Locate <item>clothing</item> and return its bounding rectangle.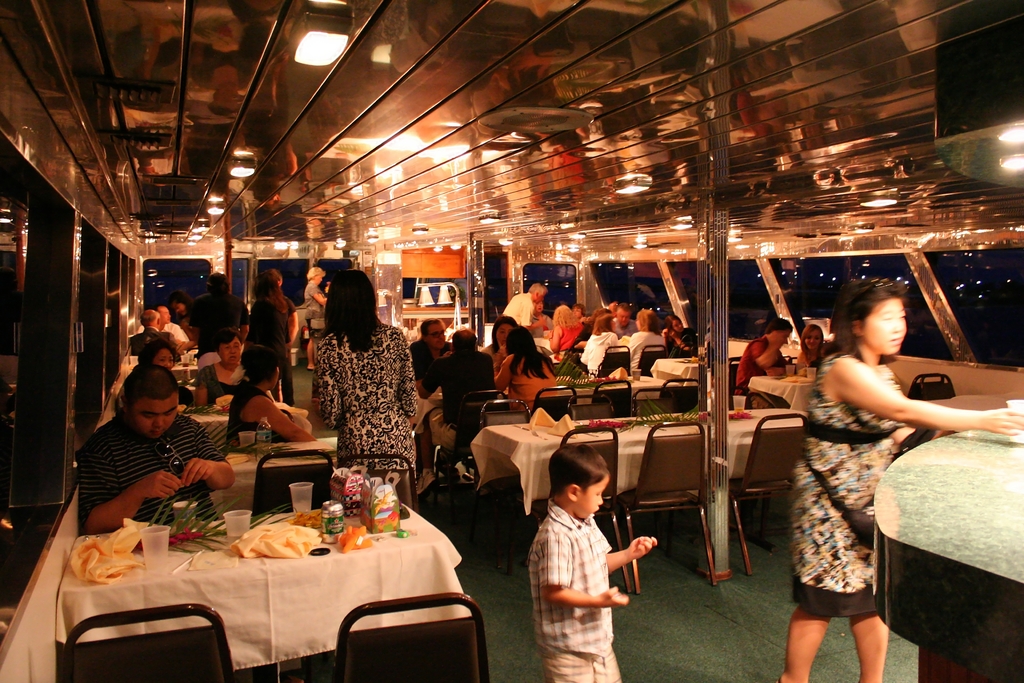
200:359:238:414.
